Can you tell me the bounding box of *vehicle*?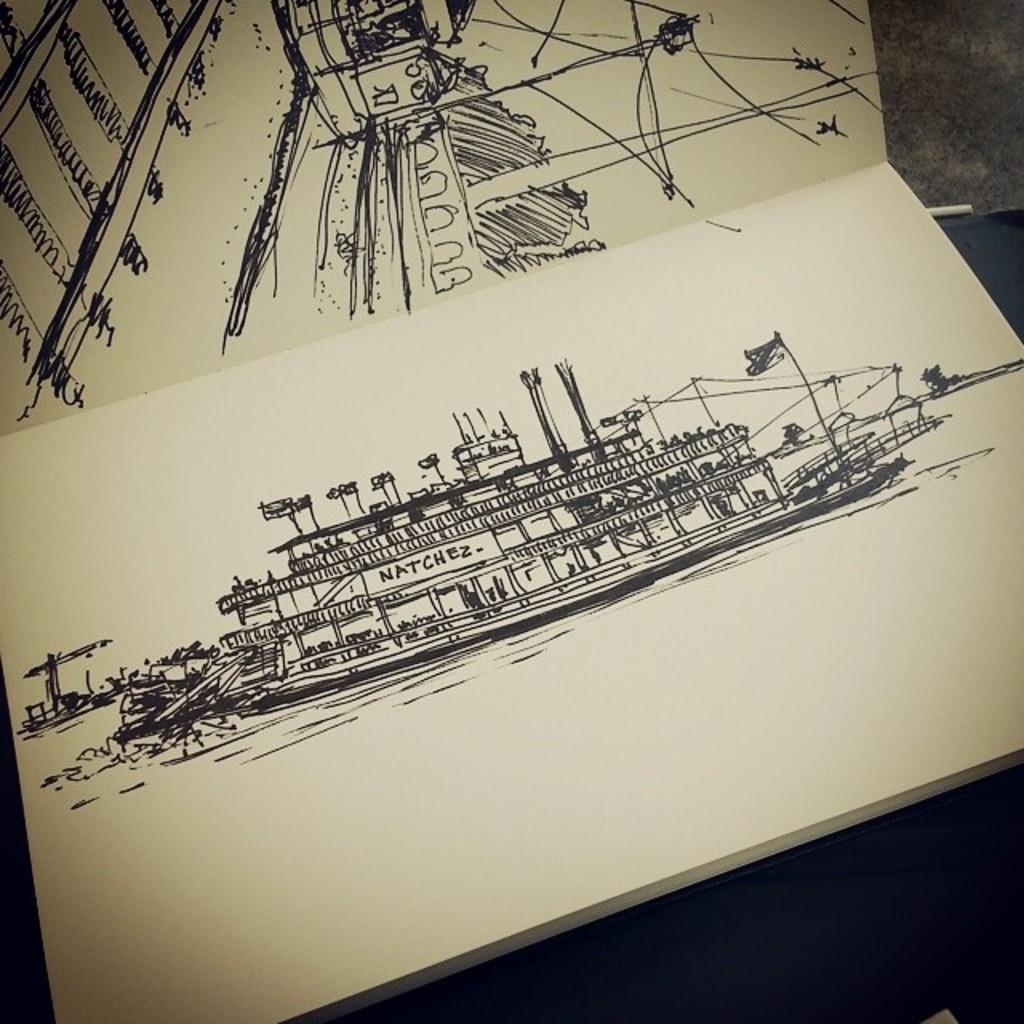
locate(205, 357, 912, 722).
